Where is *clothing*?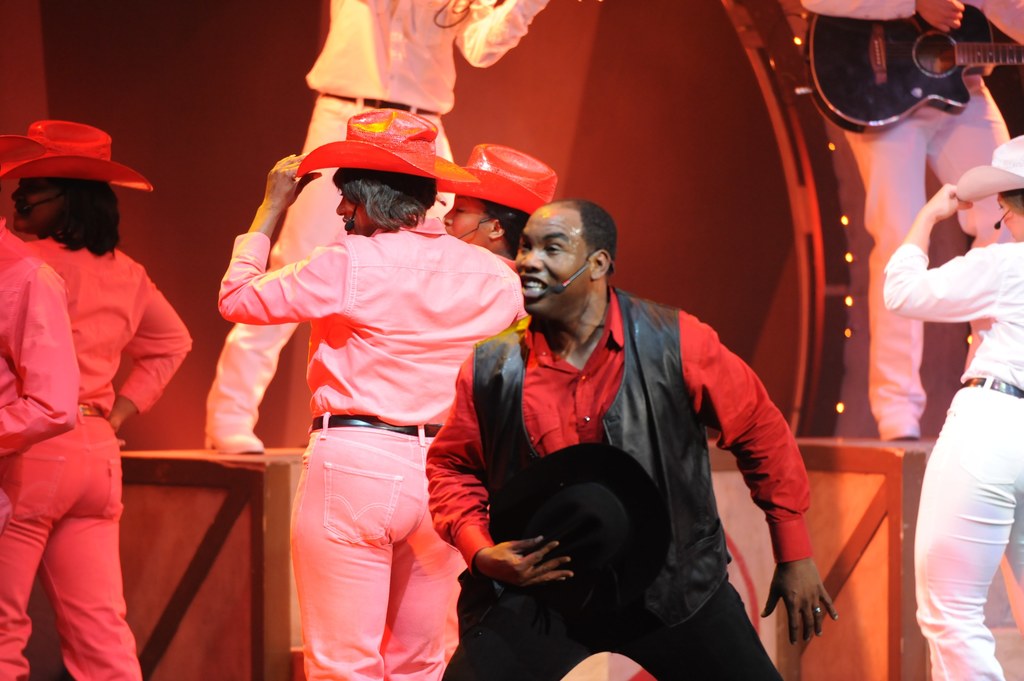
{"x1": 882, "y1": 241, "x2": 1023, "y2": 680}.
